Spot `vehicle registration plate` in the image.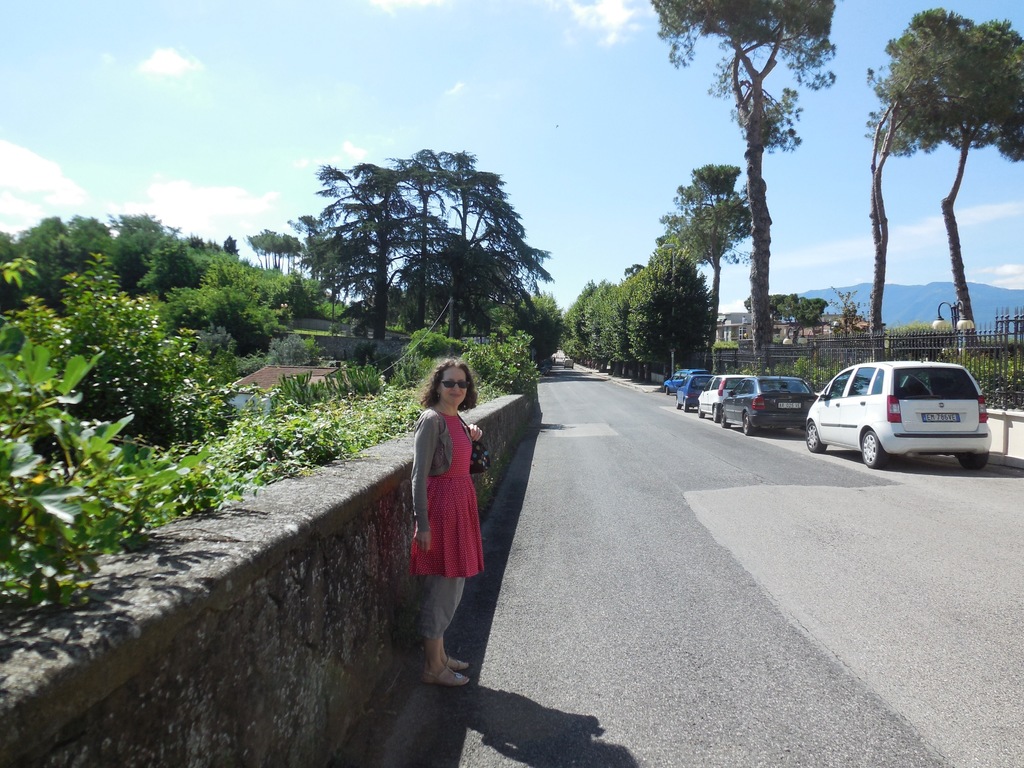
`vehicle registration plate` found at [left=922, top=408, right=962, bottom=422].
